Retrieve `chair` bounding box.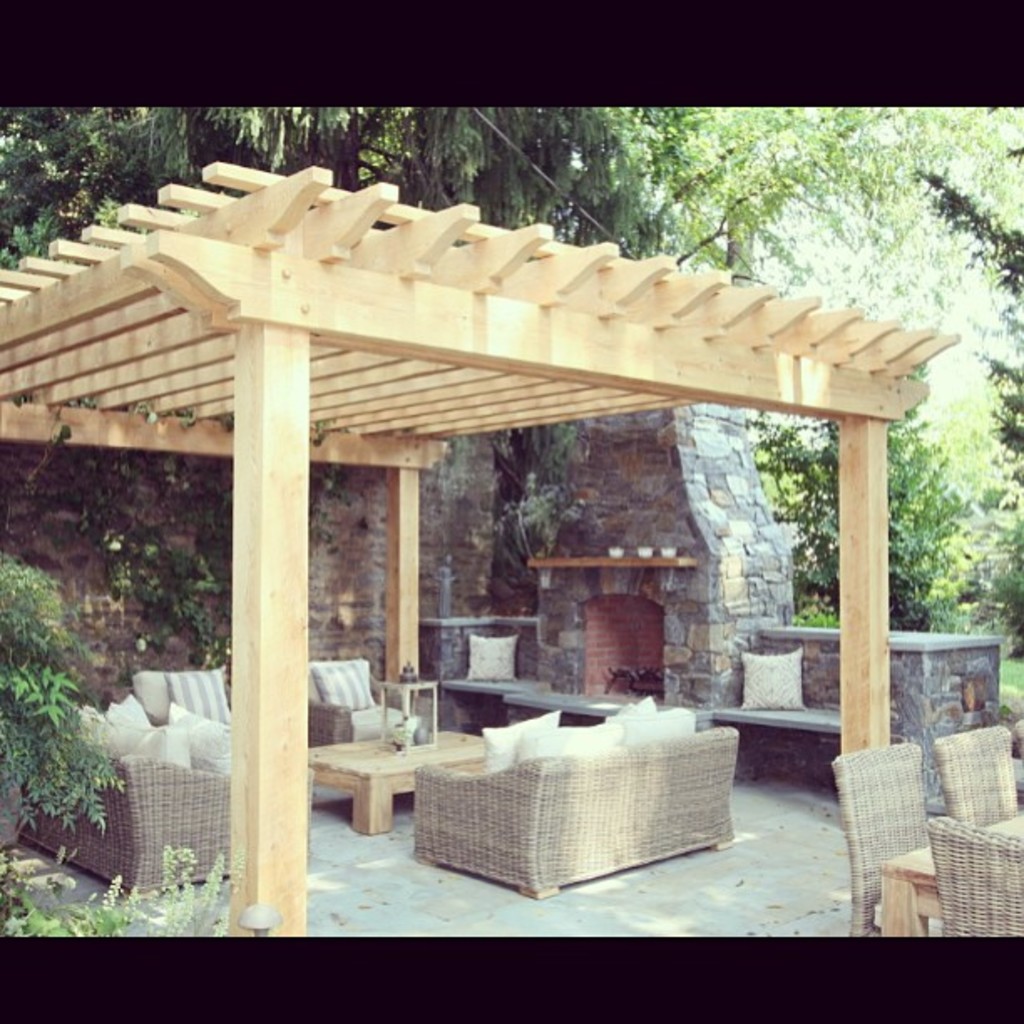
Bounding box: 828:741:932:947.
